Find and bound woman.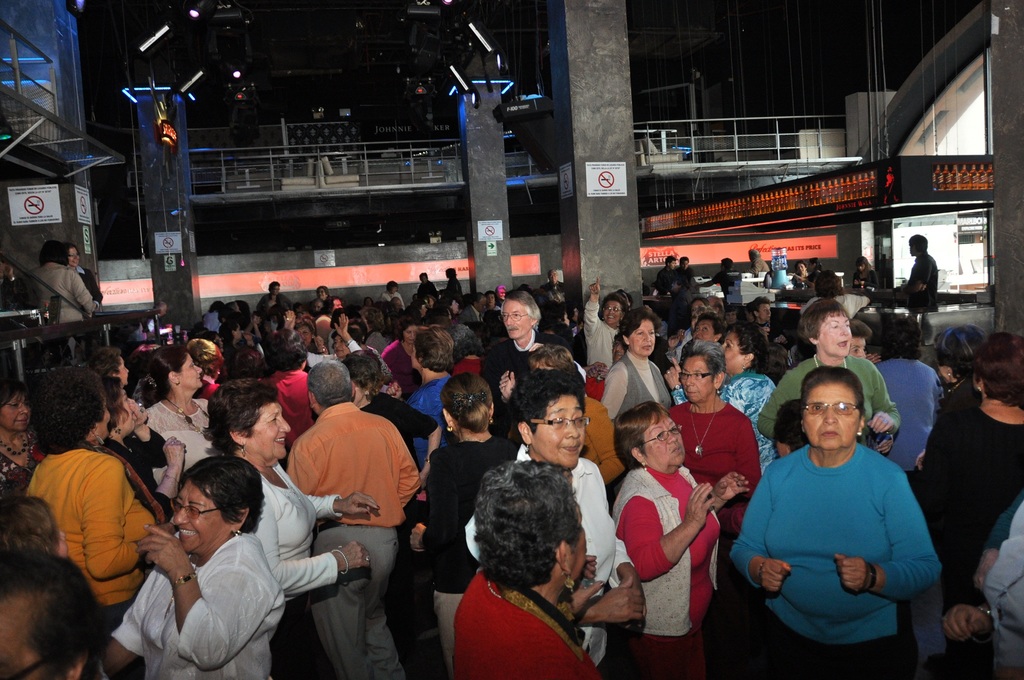
Bound: 76, 453, 282, 679.
